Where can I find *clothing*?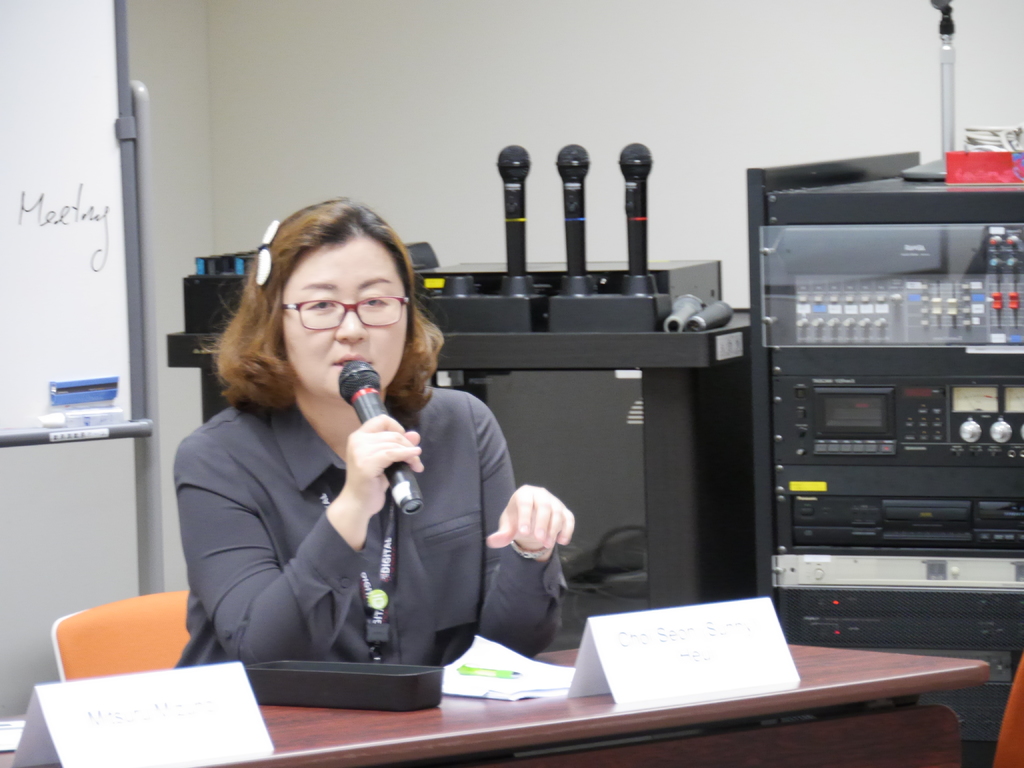
You can find it at (left=171, top=385, right=570, bottom=668).
